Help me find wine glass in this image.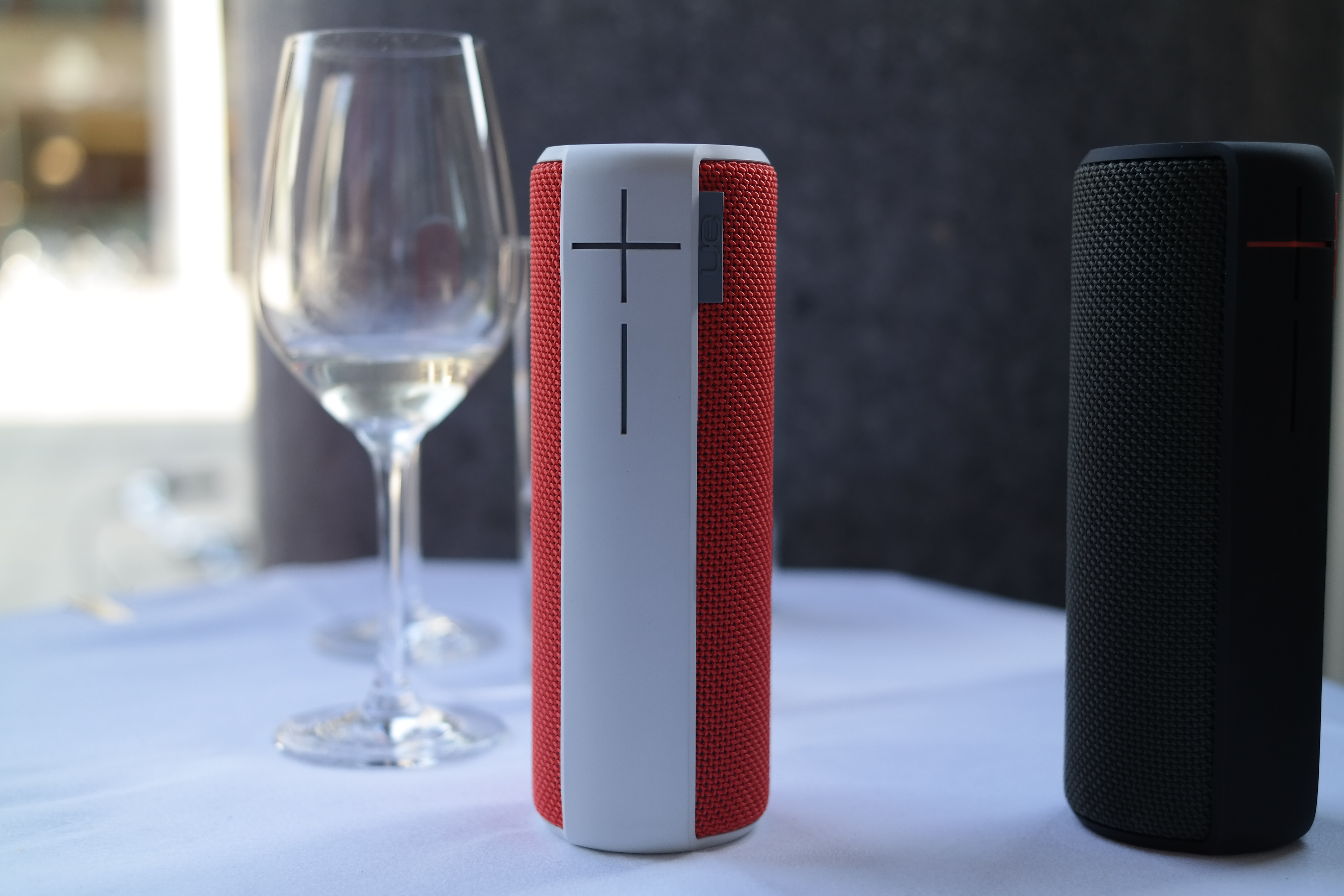
Found it: (61, 7, 128, 191).
